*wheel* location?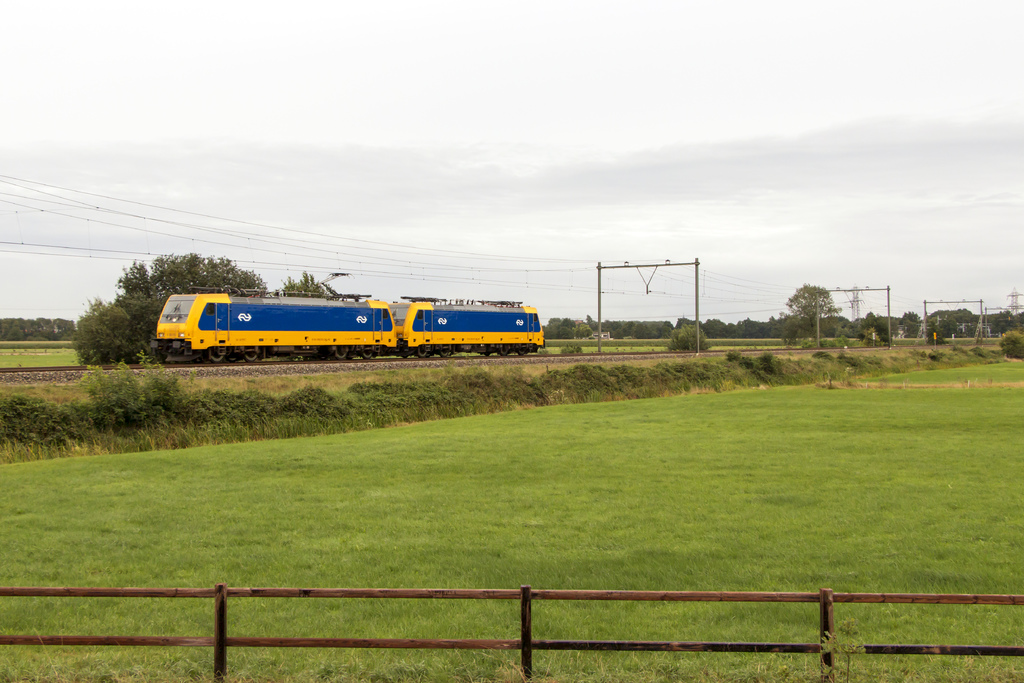
204, 345, 227, 361
